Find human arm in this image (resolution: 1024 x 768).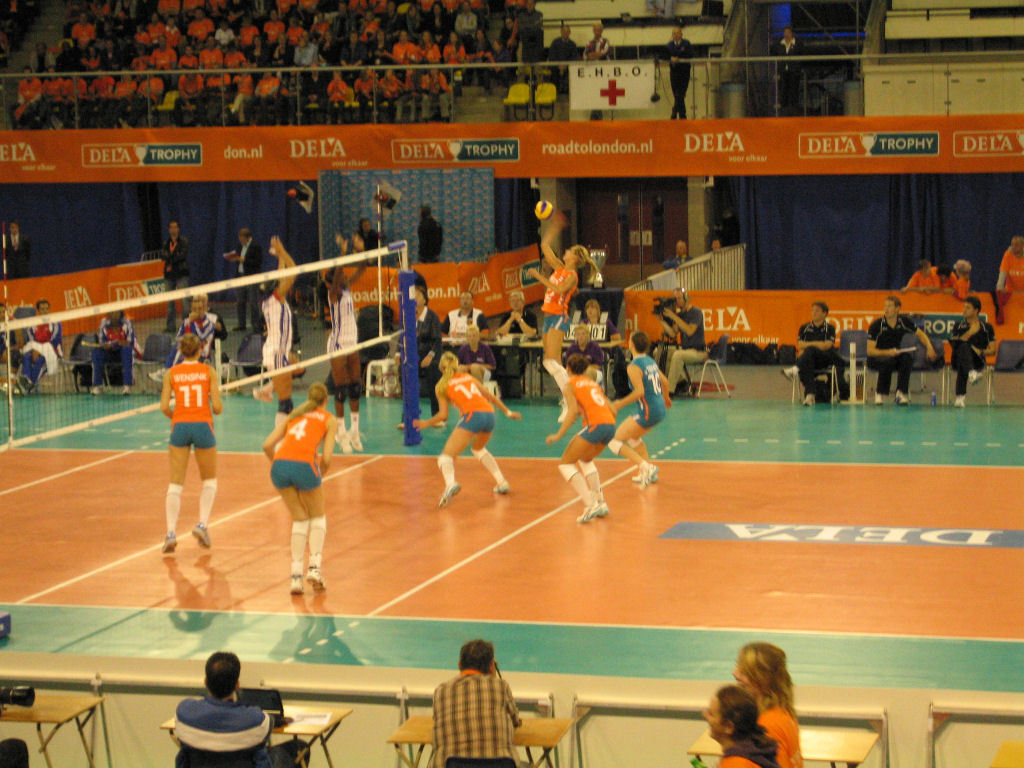
37,320,64,353.
